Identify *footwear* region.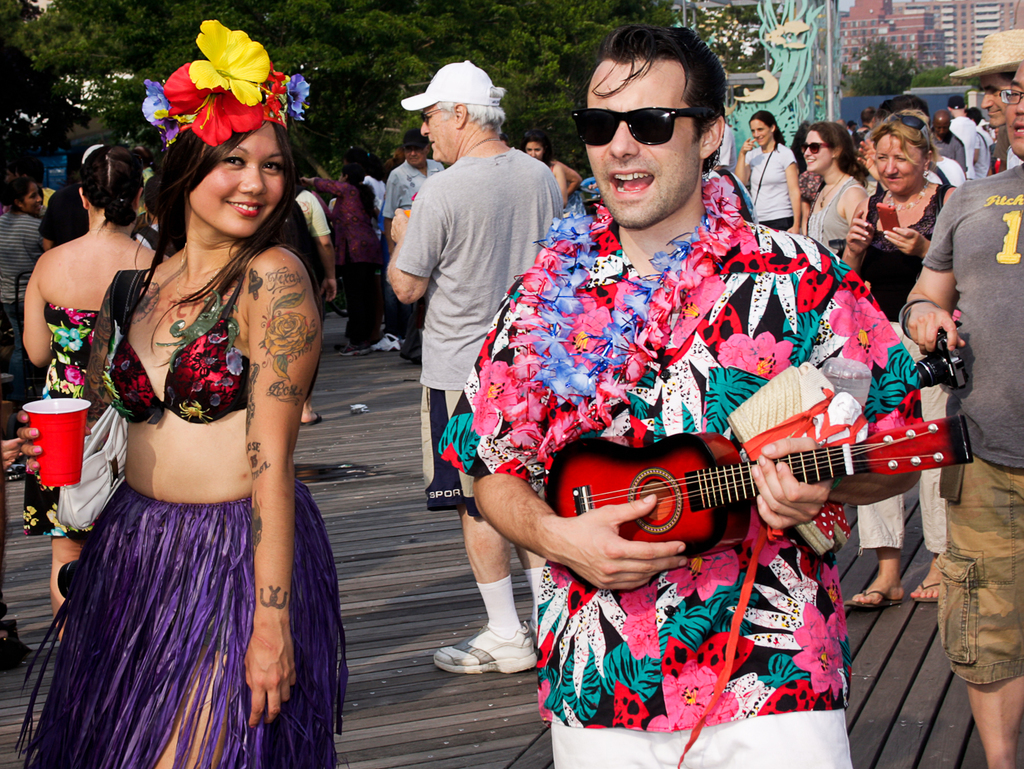
Region: BBox(2, 457, 24, 481).
